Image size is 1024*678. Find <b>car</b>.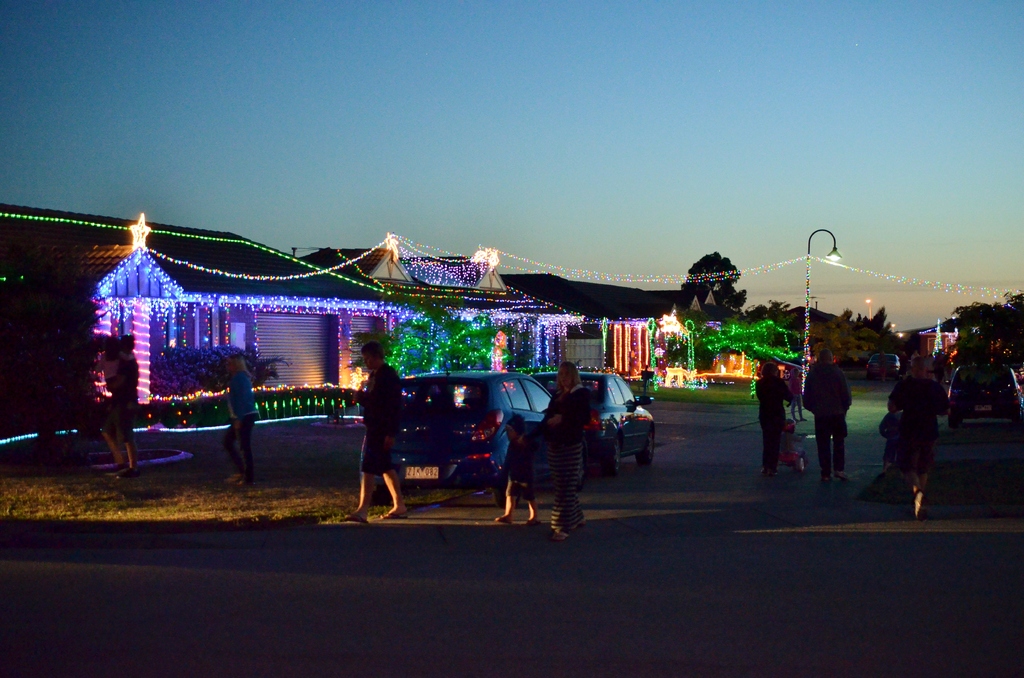
[863,351,906,375].
